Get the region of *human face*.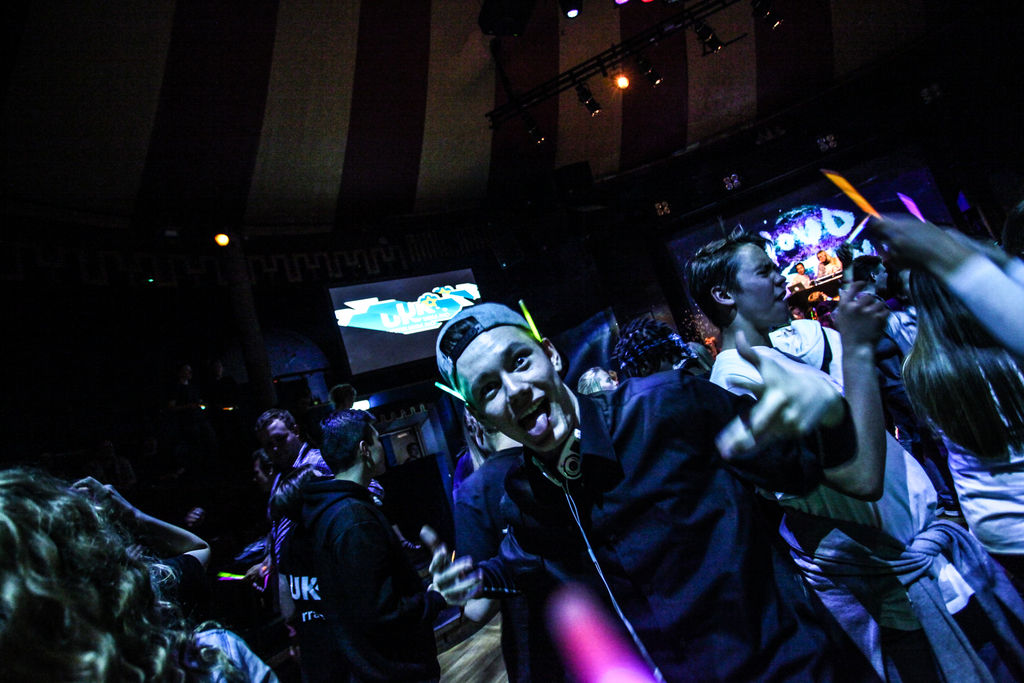
(x1=452, y1=325, x2=570, y2=452).
